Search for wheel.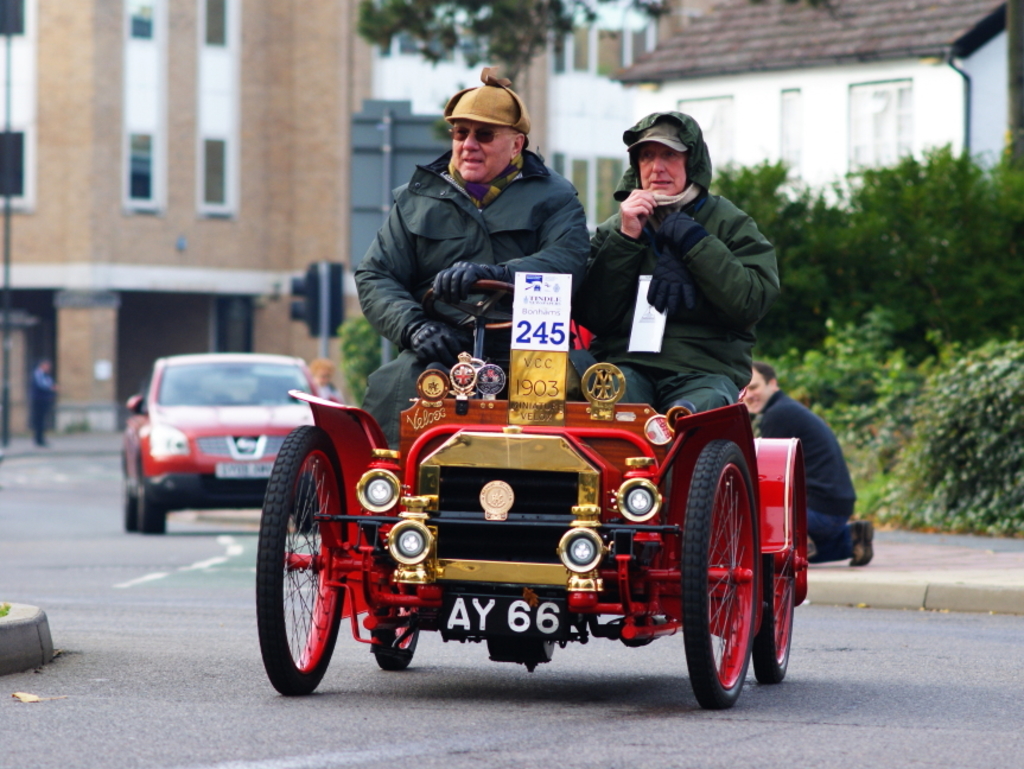
Found at <region>755, 564, 797, 694</region>.
